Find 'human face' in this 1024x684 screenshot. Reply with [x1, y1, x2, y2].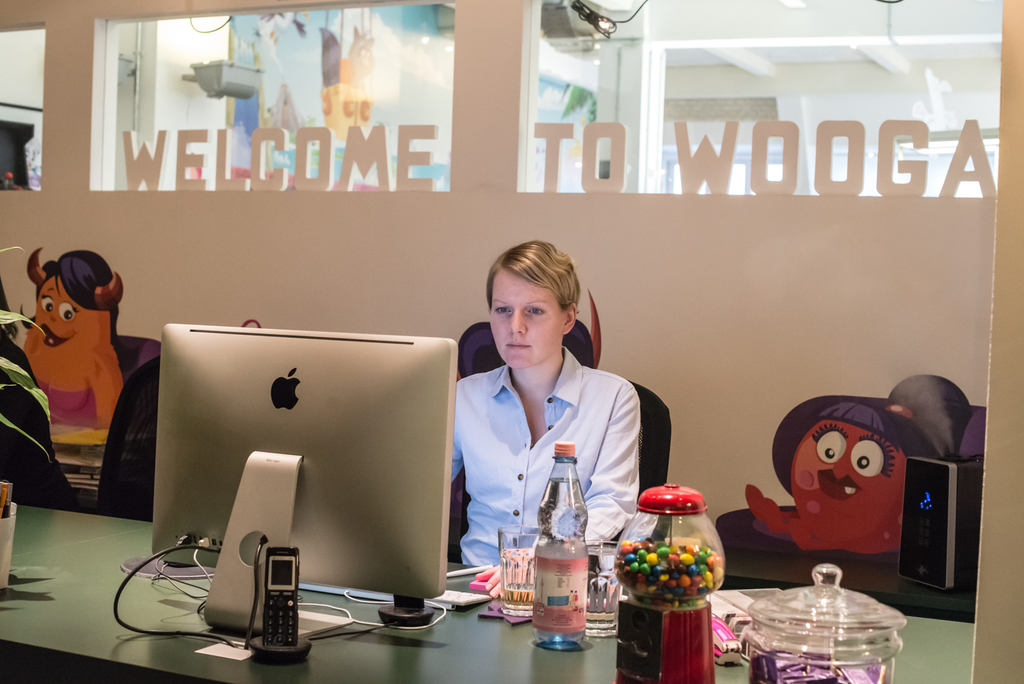
[491, 275, 564, 371].
